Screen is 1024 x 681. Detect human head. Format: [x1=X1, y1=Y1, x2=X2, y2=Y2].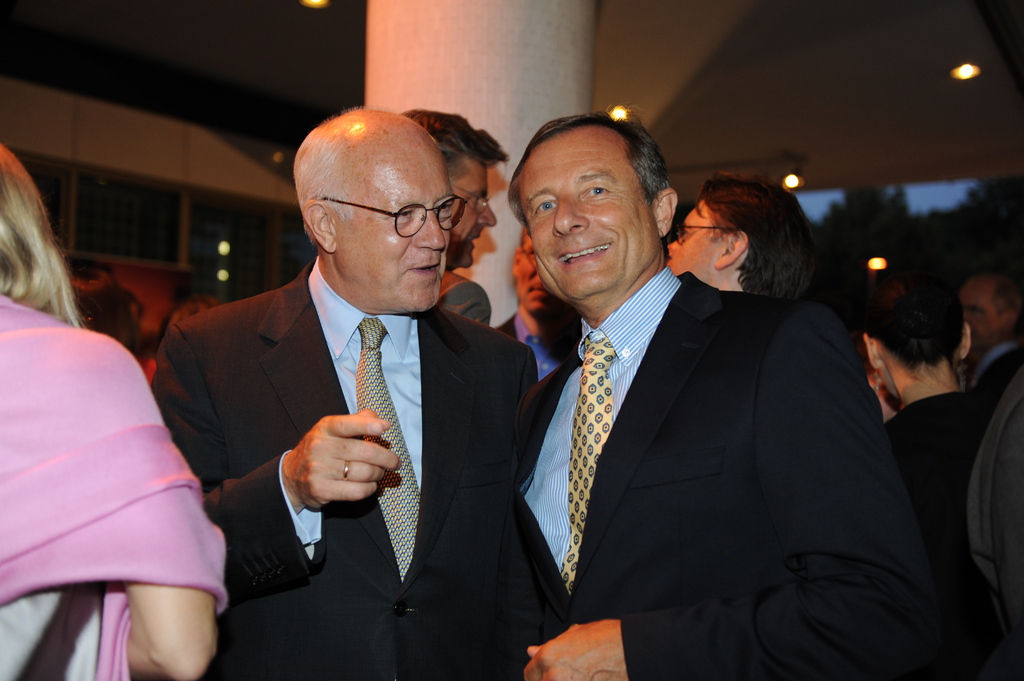
[x1=955, y1=271, x2=1023, y2=366].
